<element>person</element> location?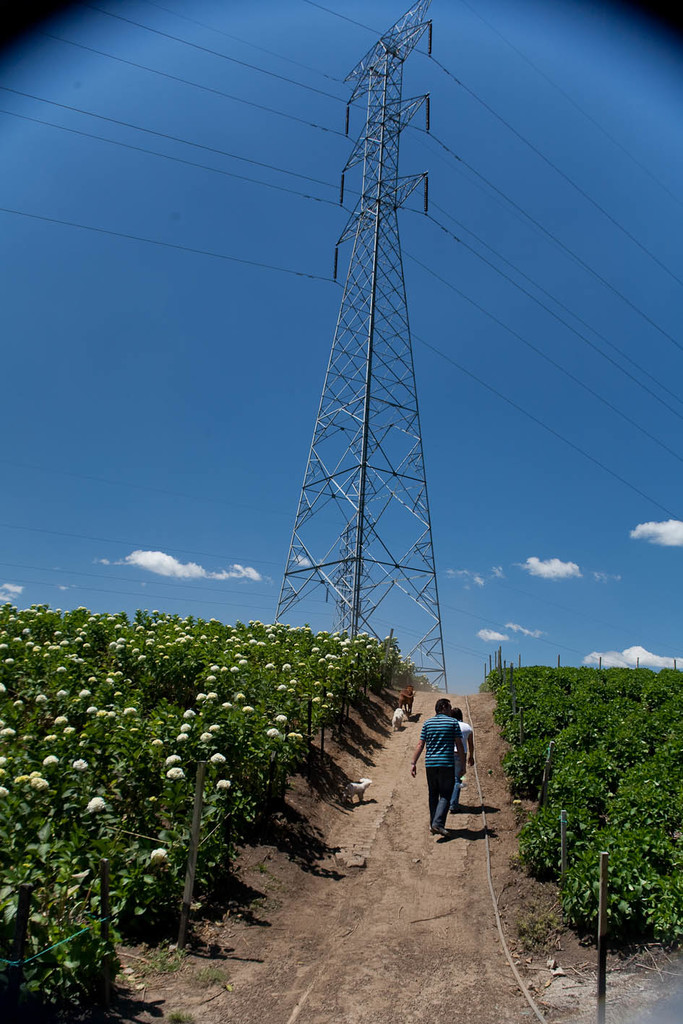
detection(398, 684, 411, 723)
